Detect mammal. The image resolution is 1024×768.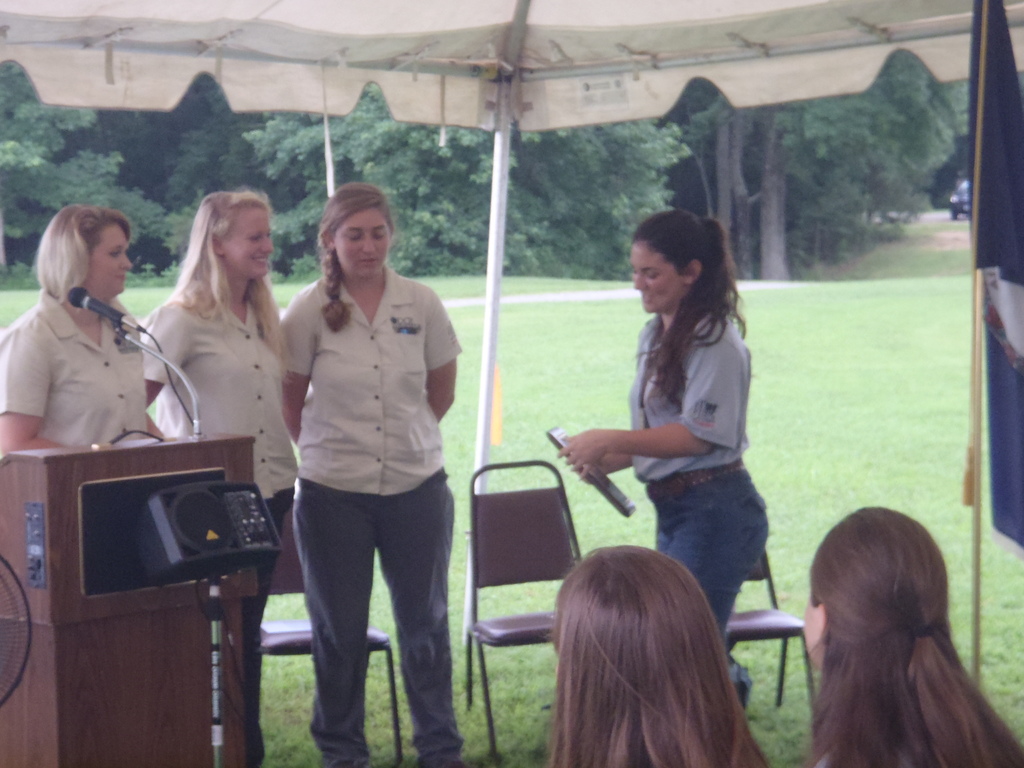
pyautogui.locateOnScreen(792, 501, 1023, 767).
